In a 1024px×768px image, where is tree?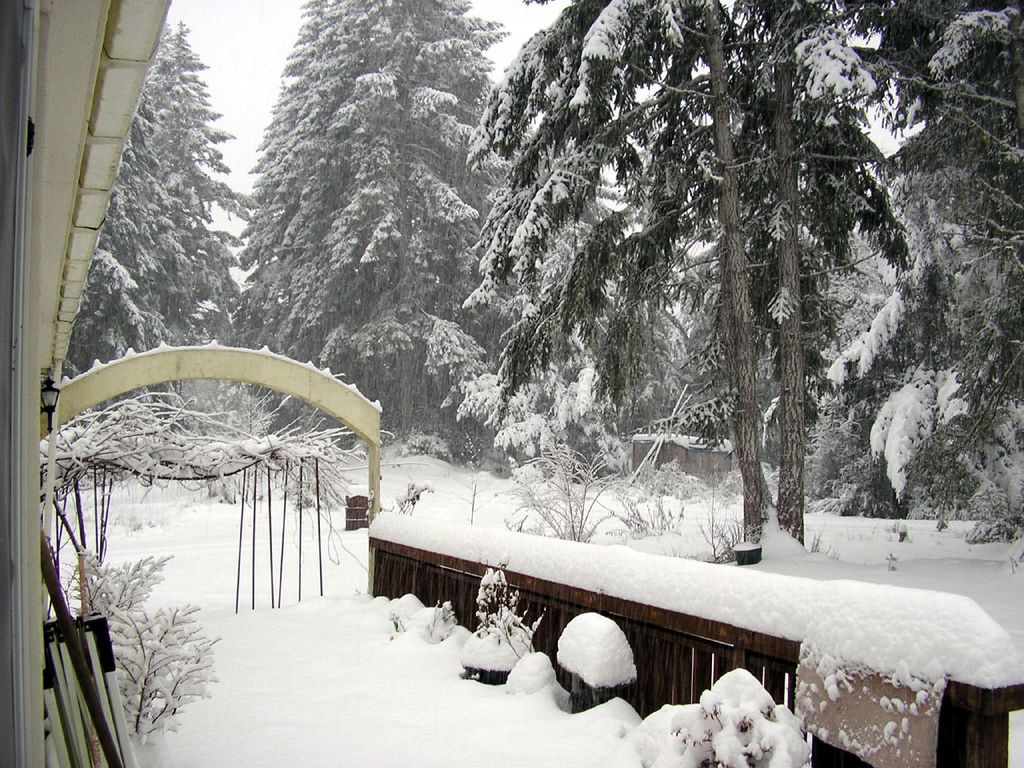
31/378/370/757.
